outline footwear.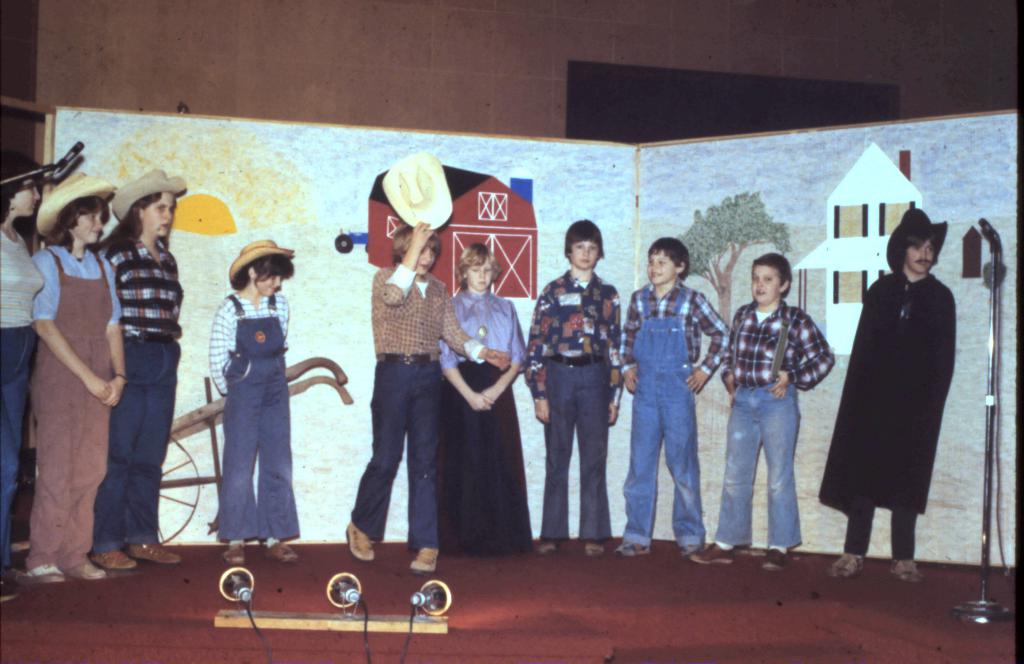
Outline: rect(537, 539, 557, 558).
